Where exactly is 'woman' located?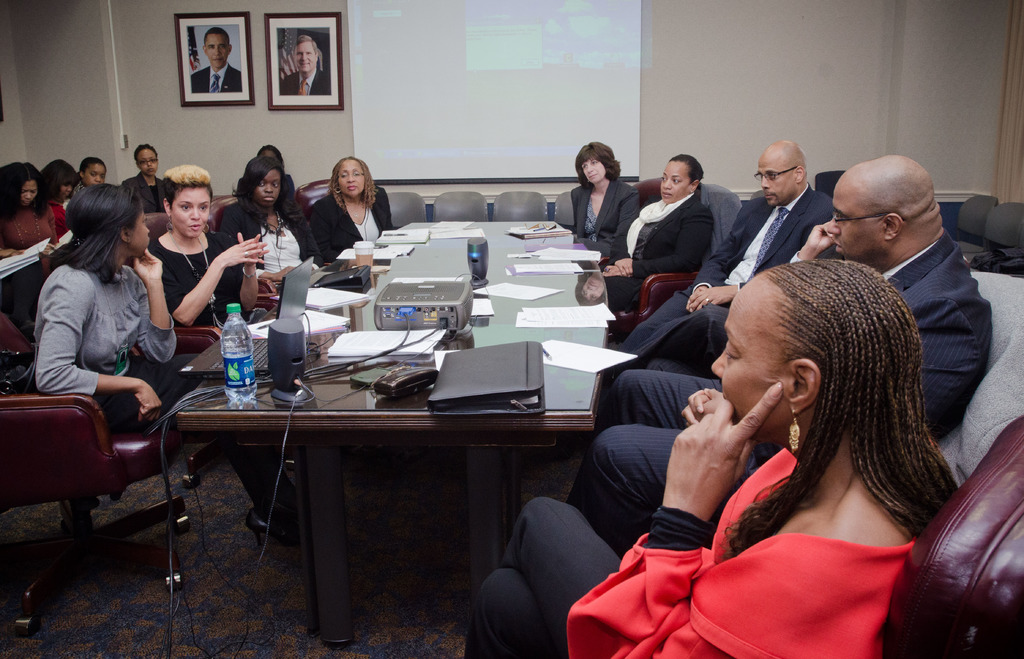
Its bounding box is x1=30 y1=181 x2=301 y2=549.
